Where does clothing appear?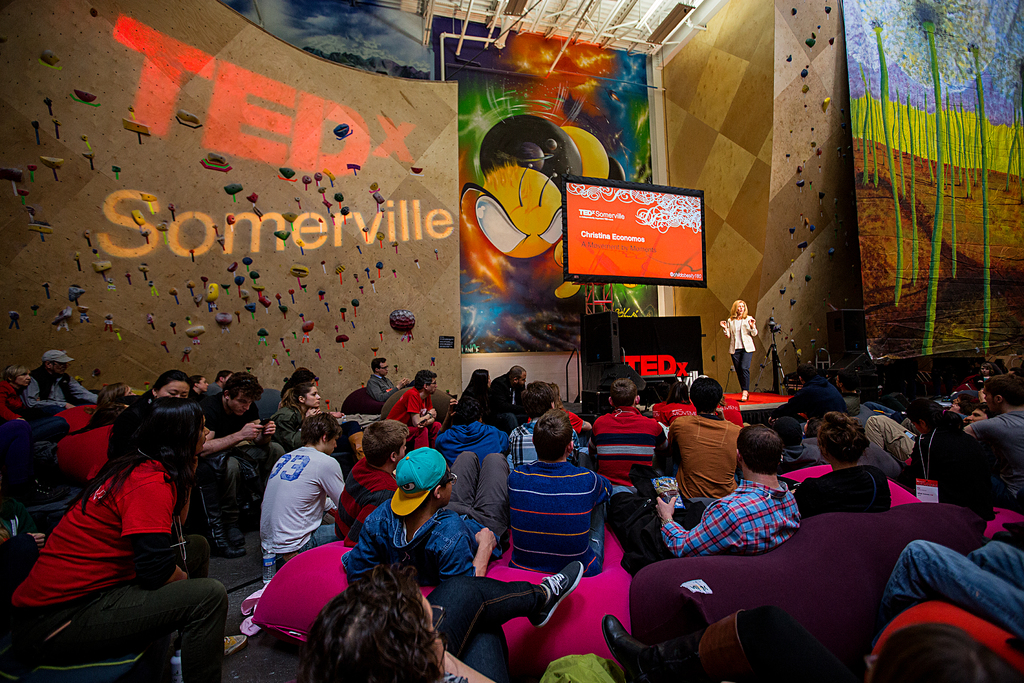
Appears at left=260, top=453, right=346, bottom=564.
